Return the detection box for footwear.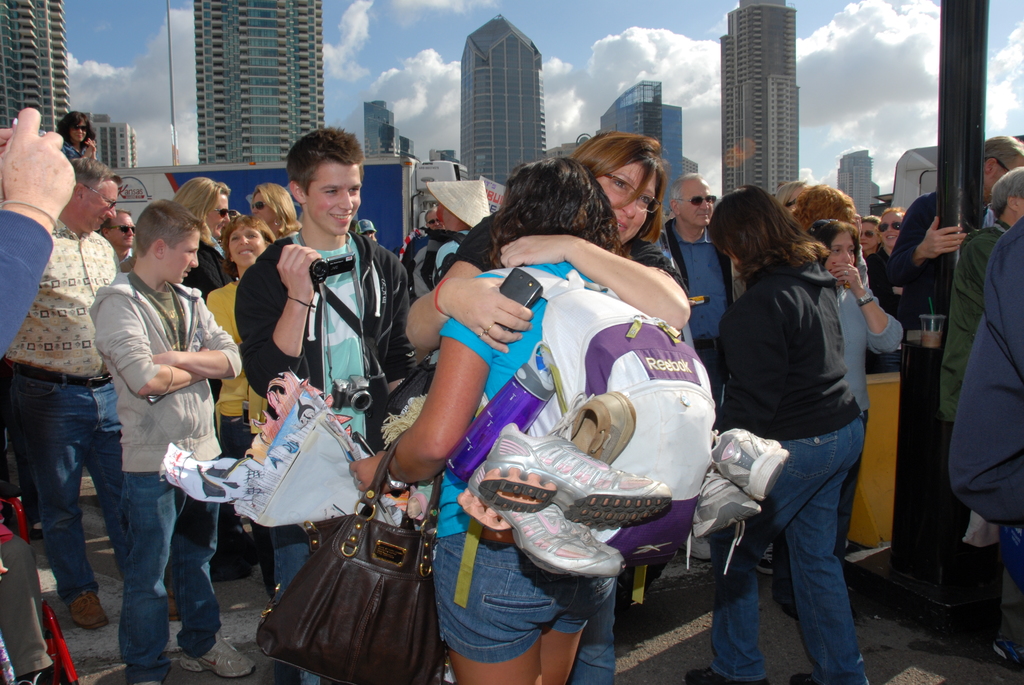
[168,580,188,623].
